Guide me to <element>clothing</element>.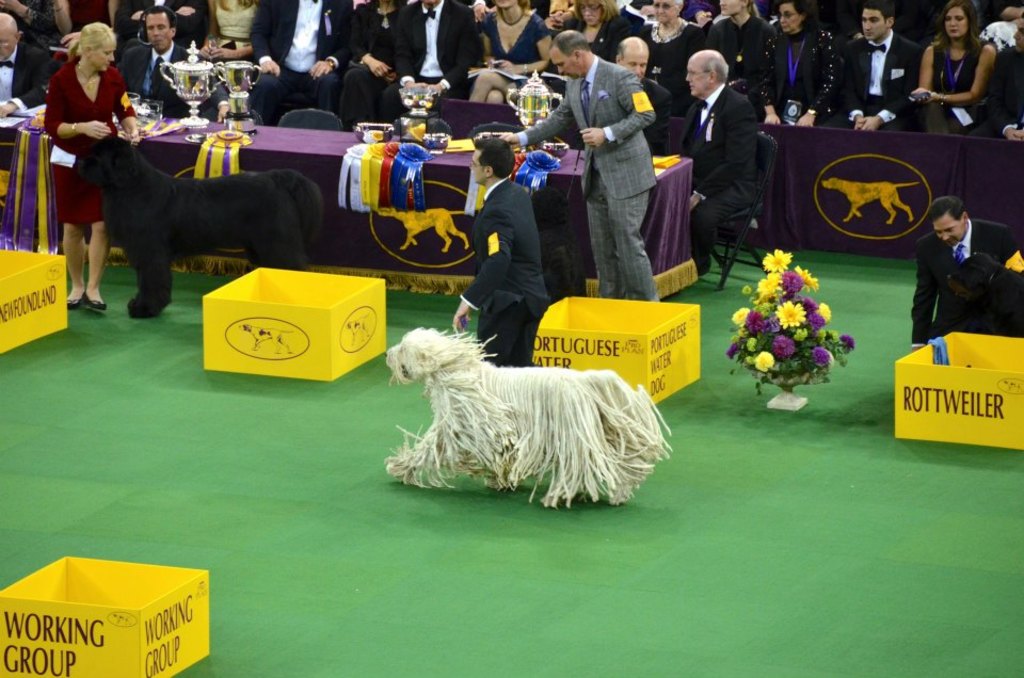
Guidance: [left=517, top=49, right=670, bottom=303].
